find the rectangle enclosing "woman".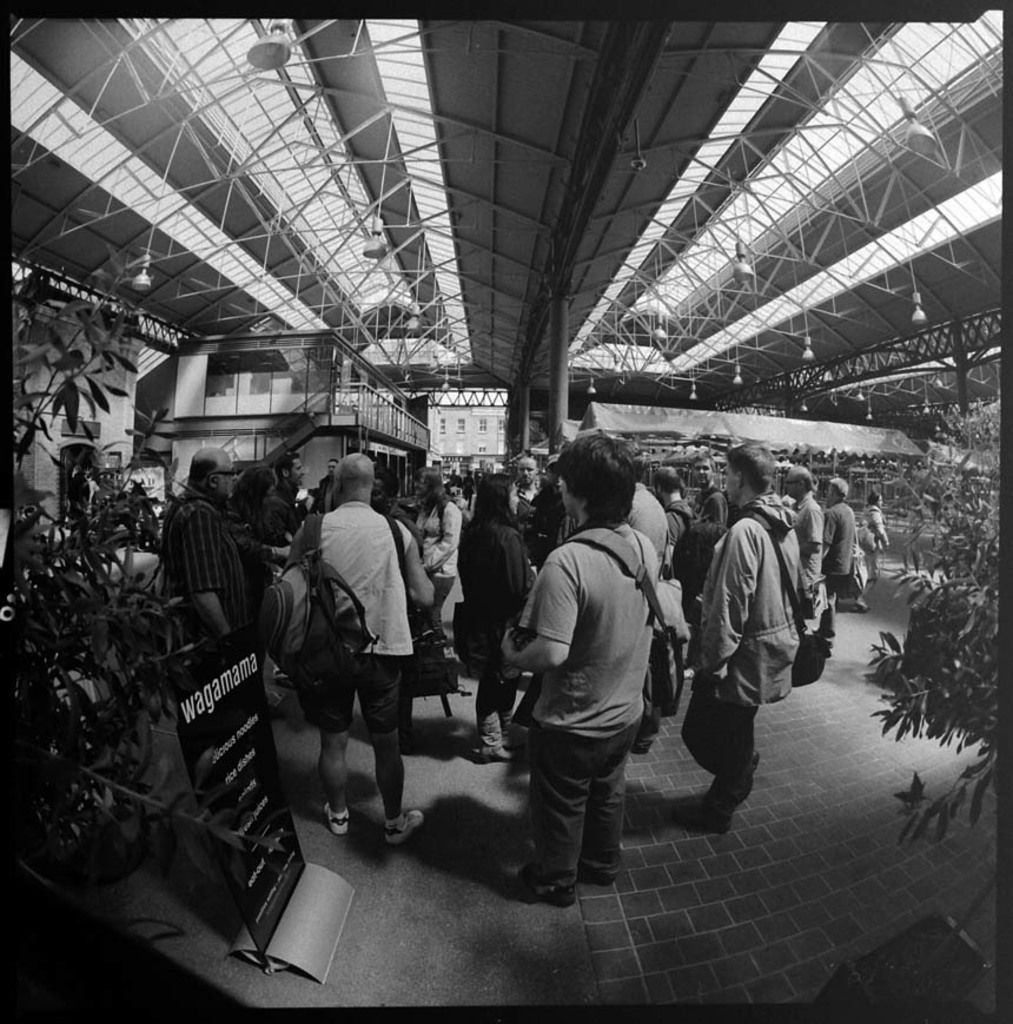
(398,468,465,655).
